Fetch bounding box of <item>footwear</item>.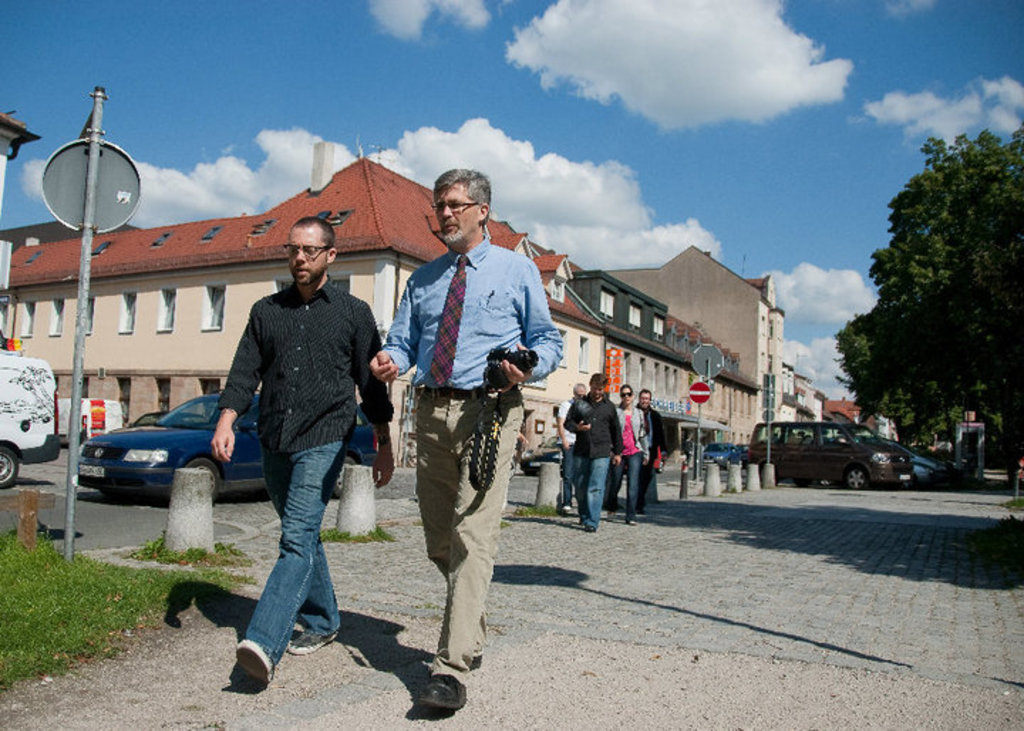
Bbox: [x1=466, y1=654, x2=481, y2=677].
